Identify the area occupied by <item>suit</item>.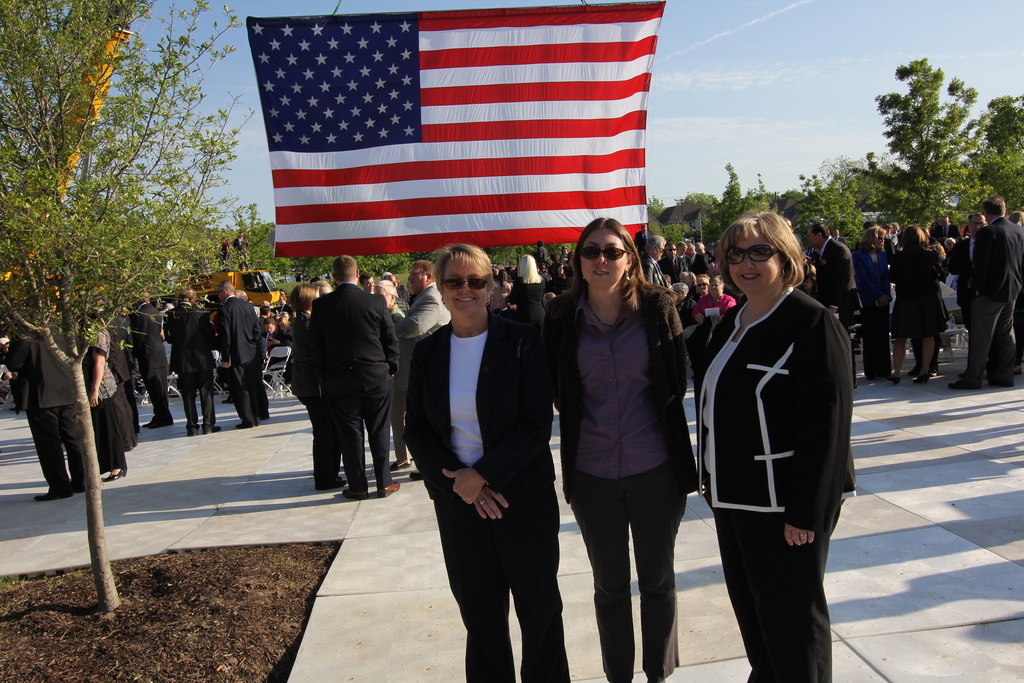
Area: Rect(678, 255, 690, 268).
